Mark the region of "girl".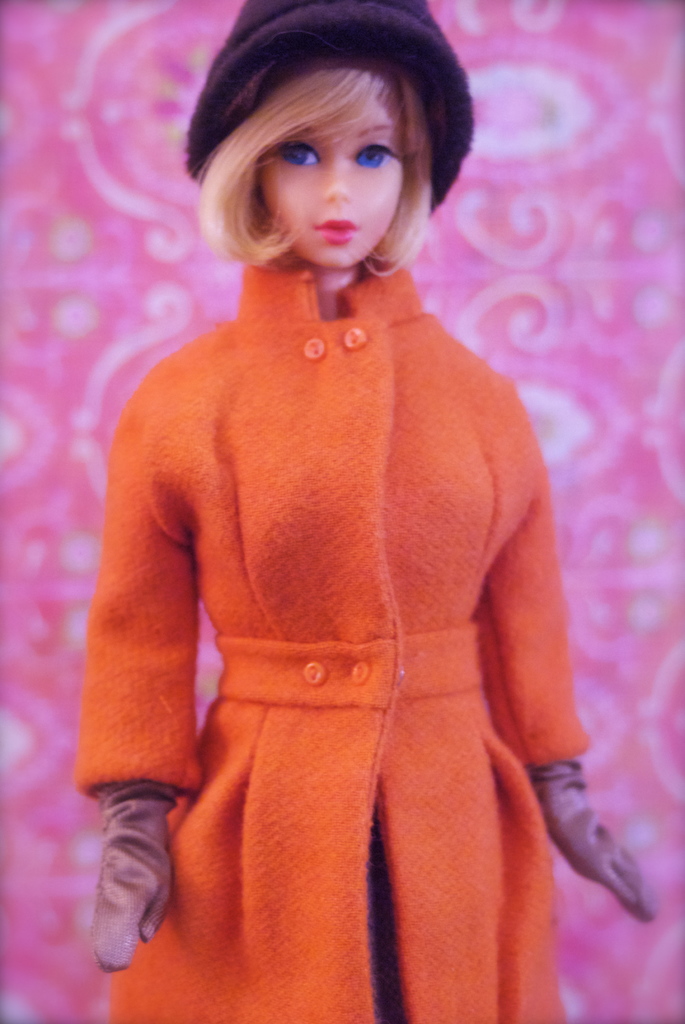
Region: (left=76, top=0, right=654, bottom=1020).
